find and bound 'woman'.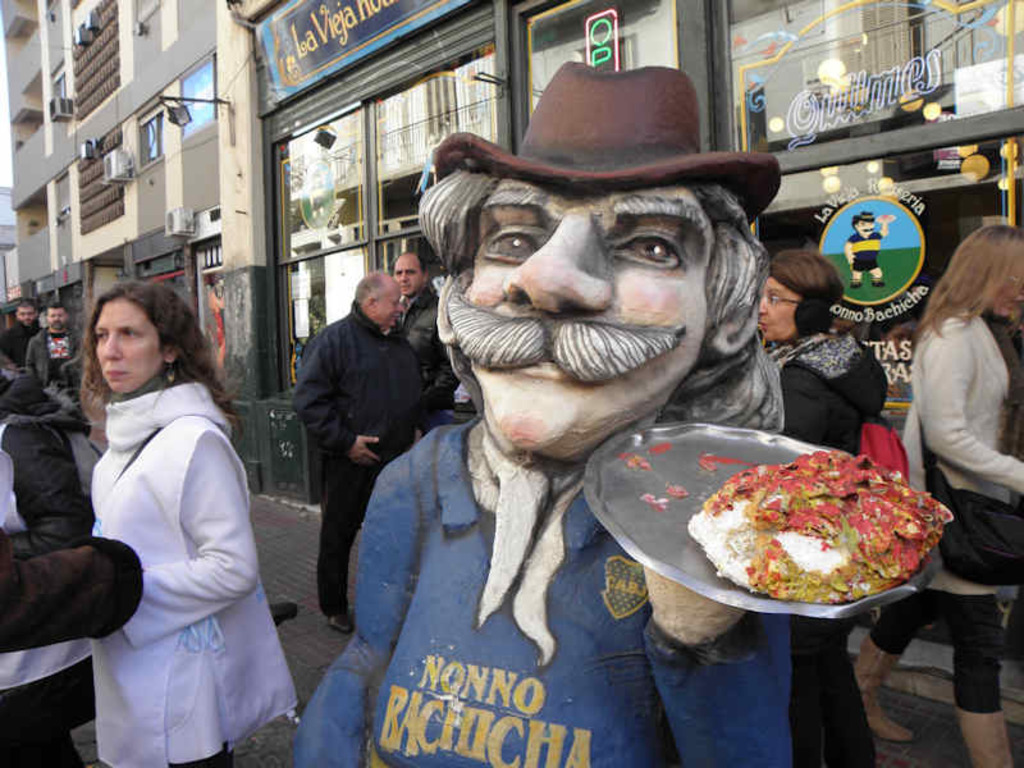
Bound: left=754, top=247, right=890, bottom=763.
